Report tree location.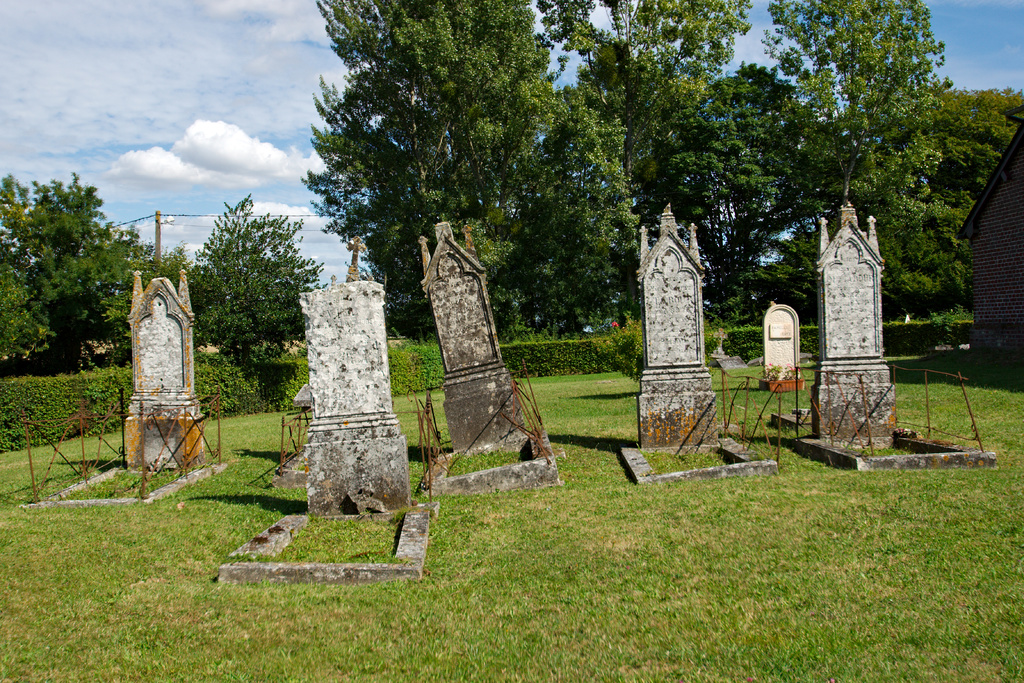
Report: [105, 241, 210, 341].
